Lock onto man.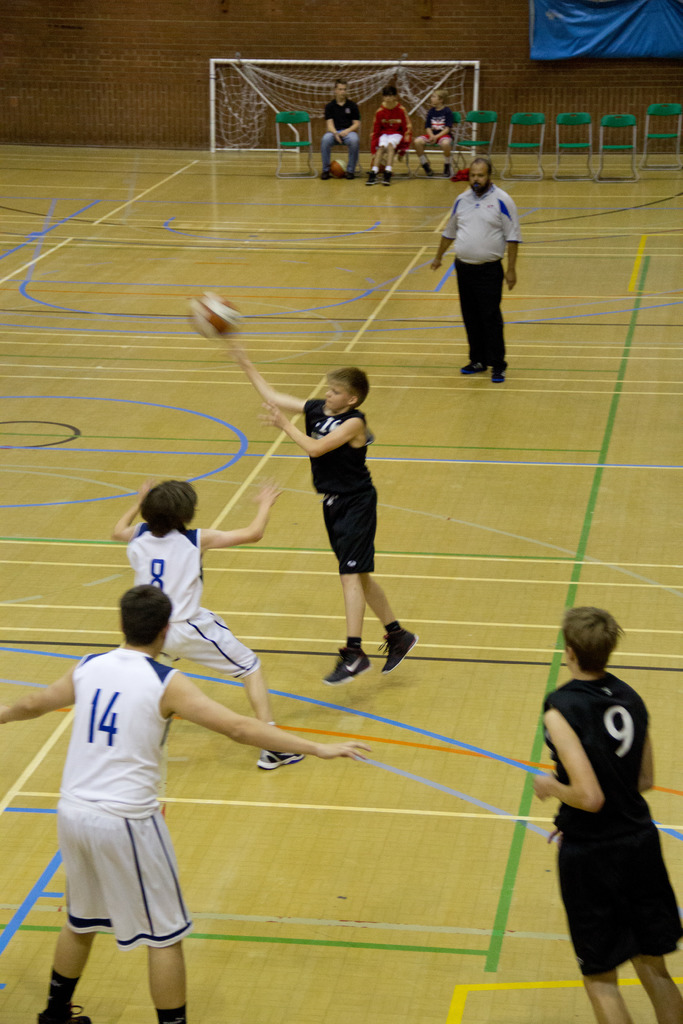
Locked: pyautogui.locateOnScreen(0, 581, 369, 1023).
